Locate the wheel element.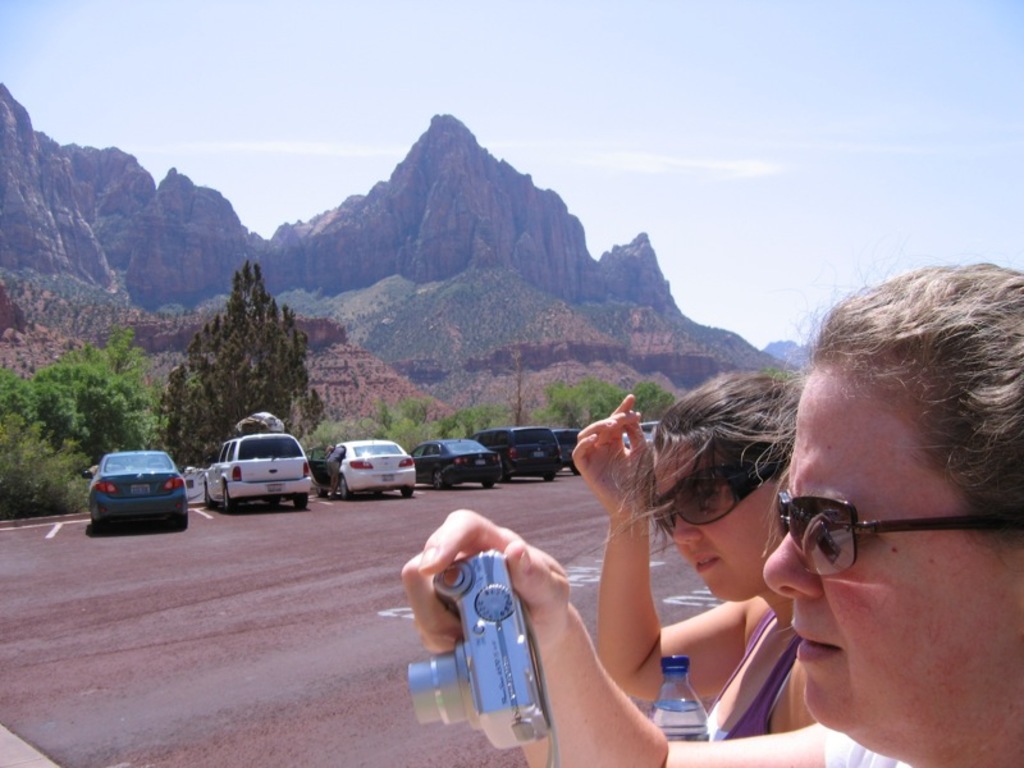
Element bbox: detection(332, 477, 355, 500).
